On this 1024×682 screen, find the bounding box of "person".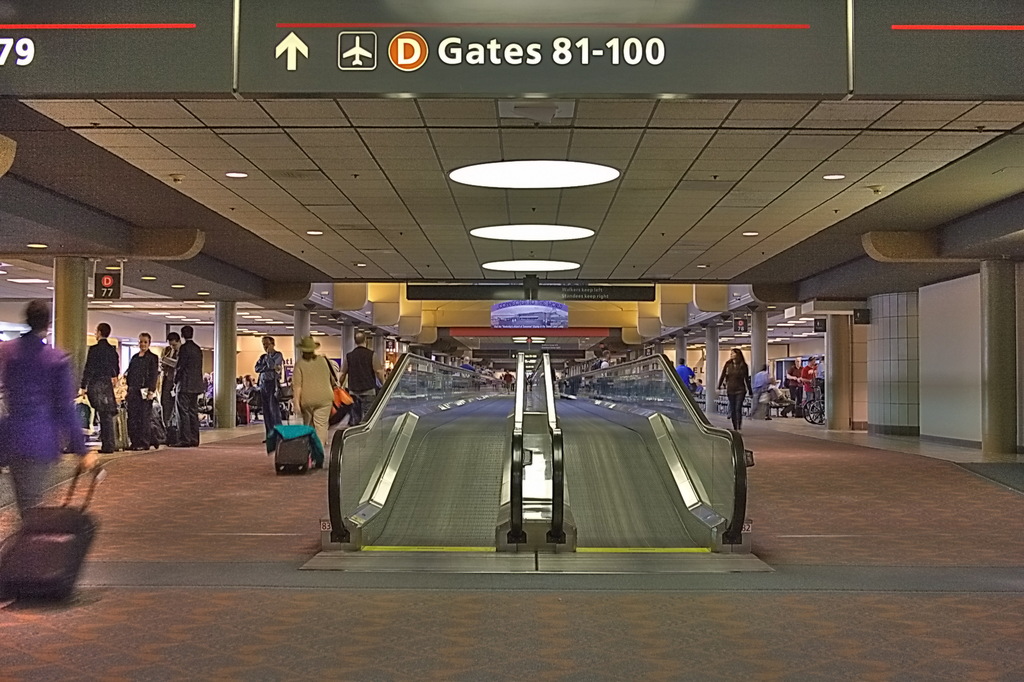
Bounding box: 146:328:181:438.
